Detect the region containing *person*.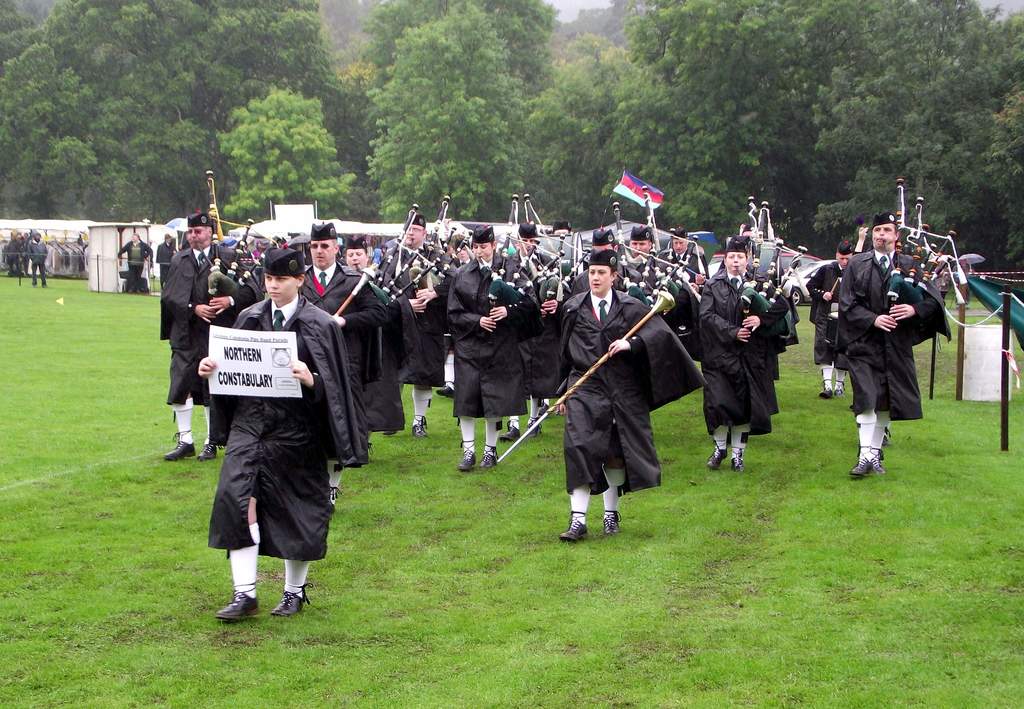
443, 222, 548, 478.
